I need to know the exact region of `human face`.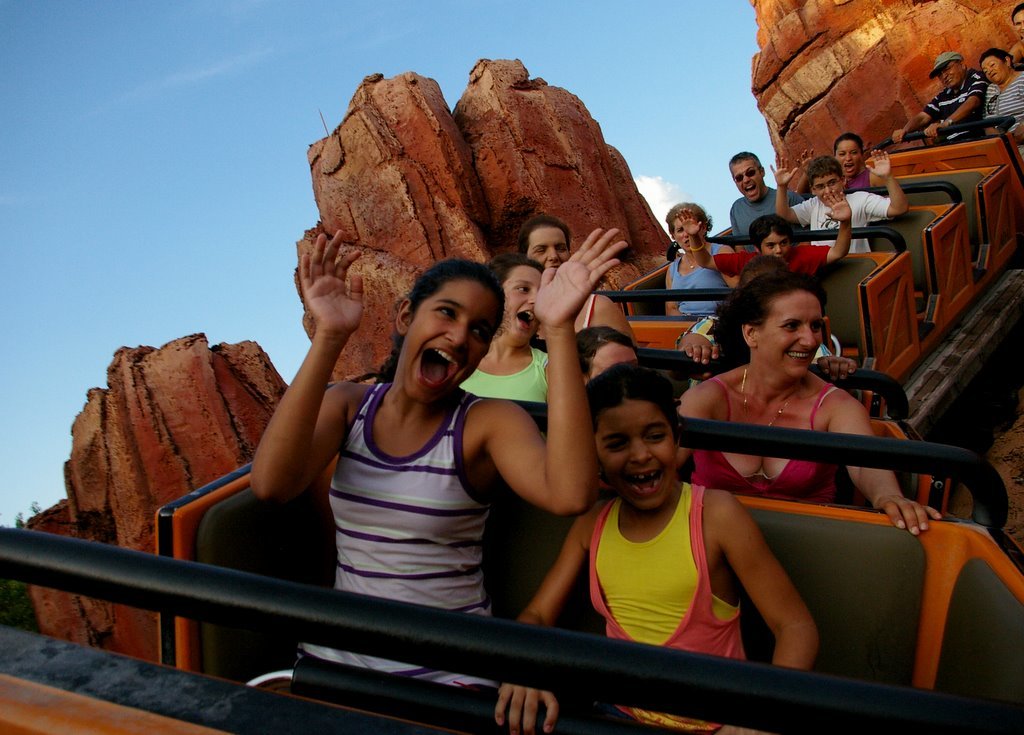
Region: BBox(592, 397, 676, 506).
